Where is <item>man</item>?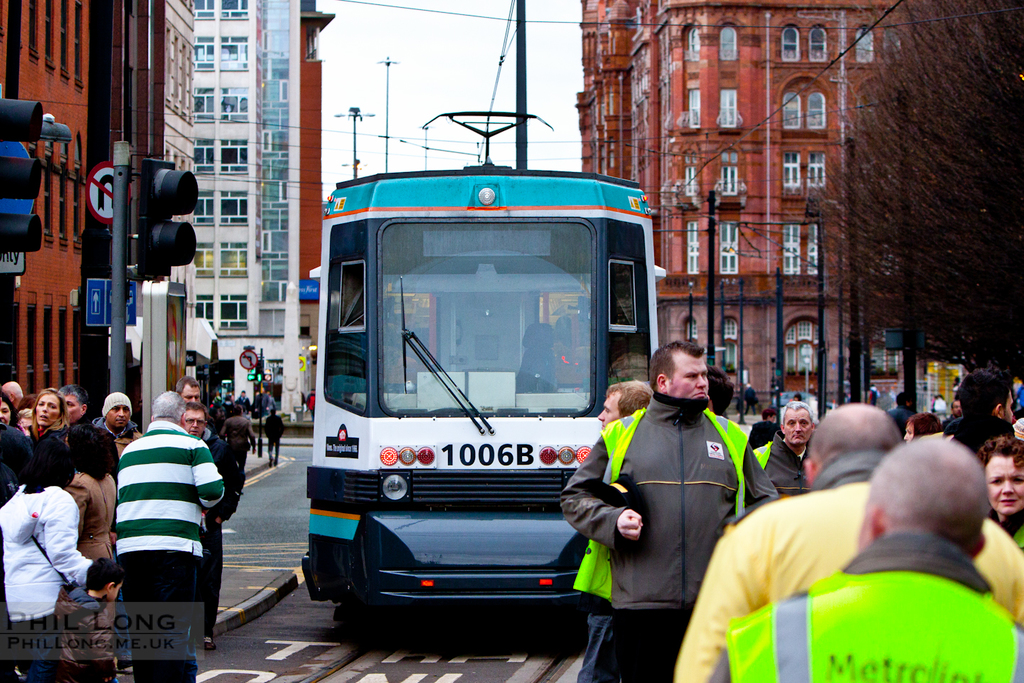
bbox=[181, 401, 243, 651].
